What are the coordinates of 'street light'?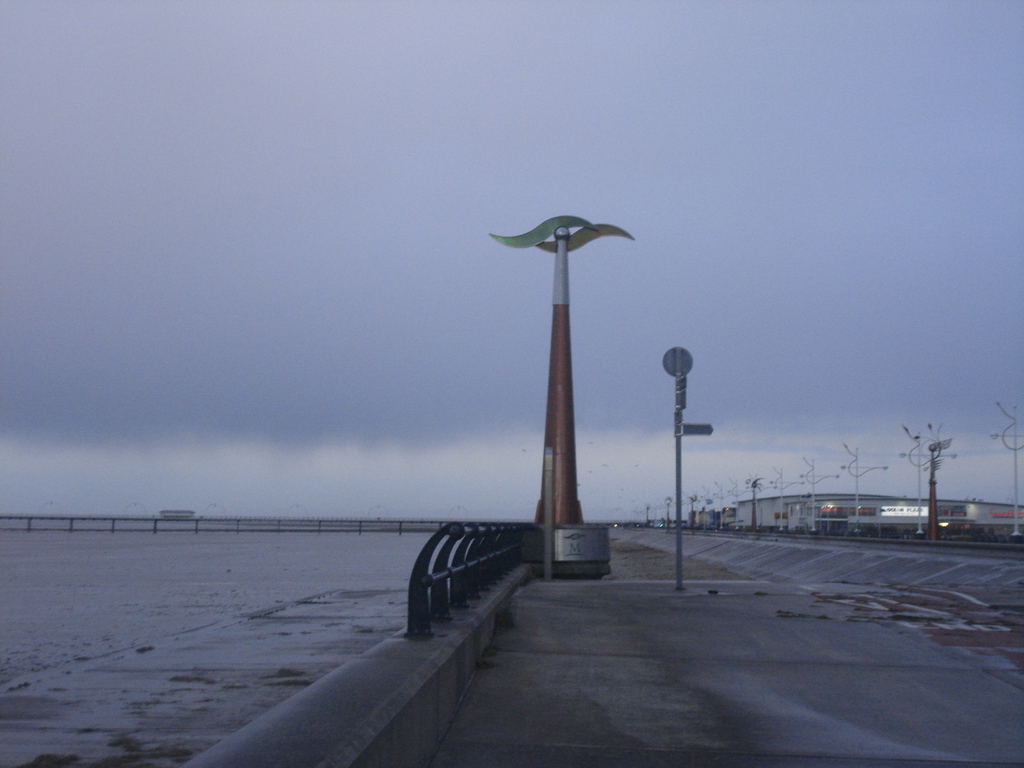
l=659, t=494, r=677, b=537.
